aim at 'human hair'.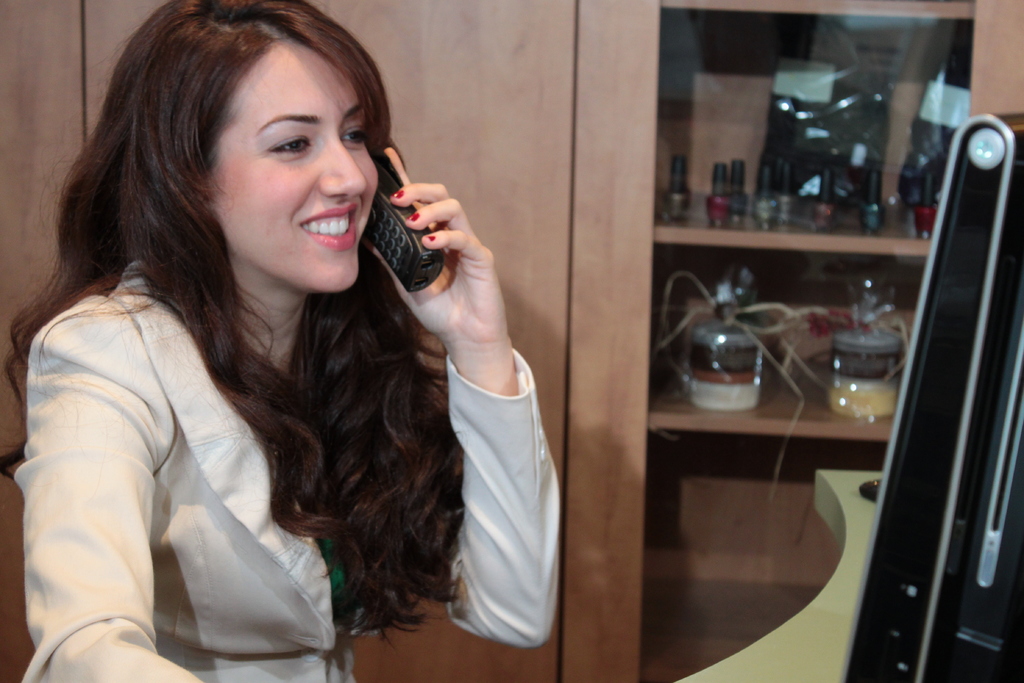
Aimed at 52:15:470:561.
